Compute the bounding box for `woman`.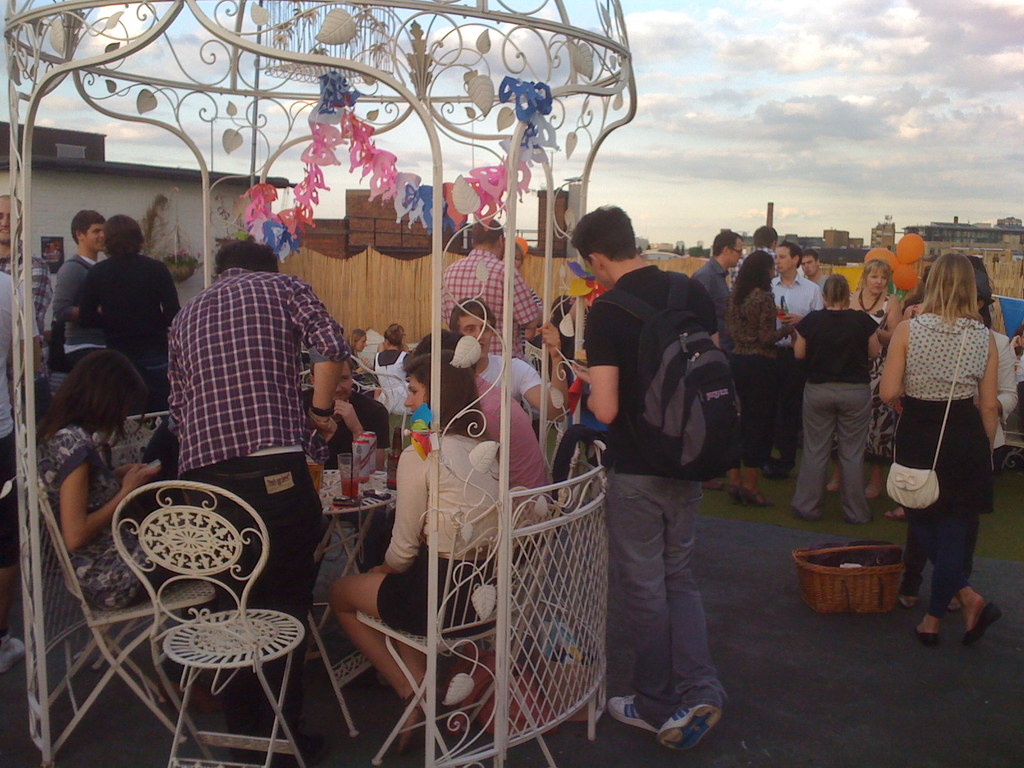
locate(344, 323, 374, 406).
